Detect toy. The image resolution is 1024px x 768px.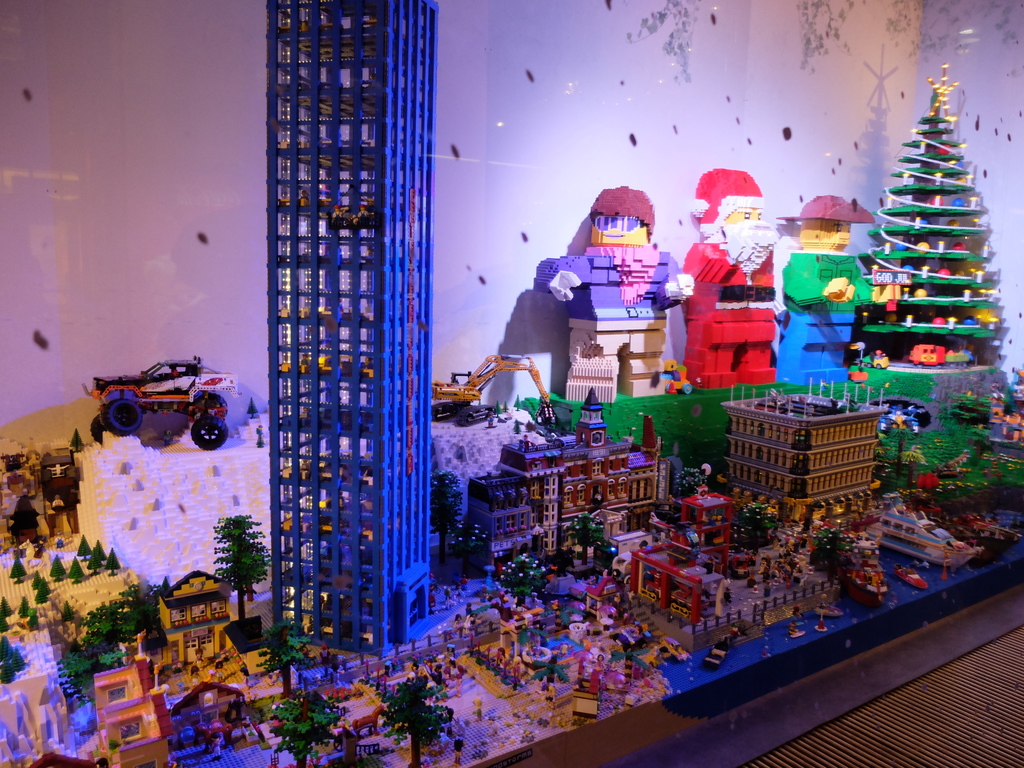
bbox(901, 565, 929, 591).
